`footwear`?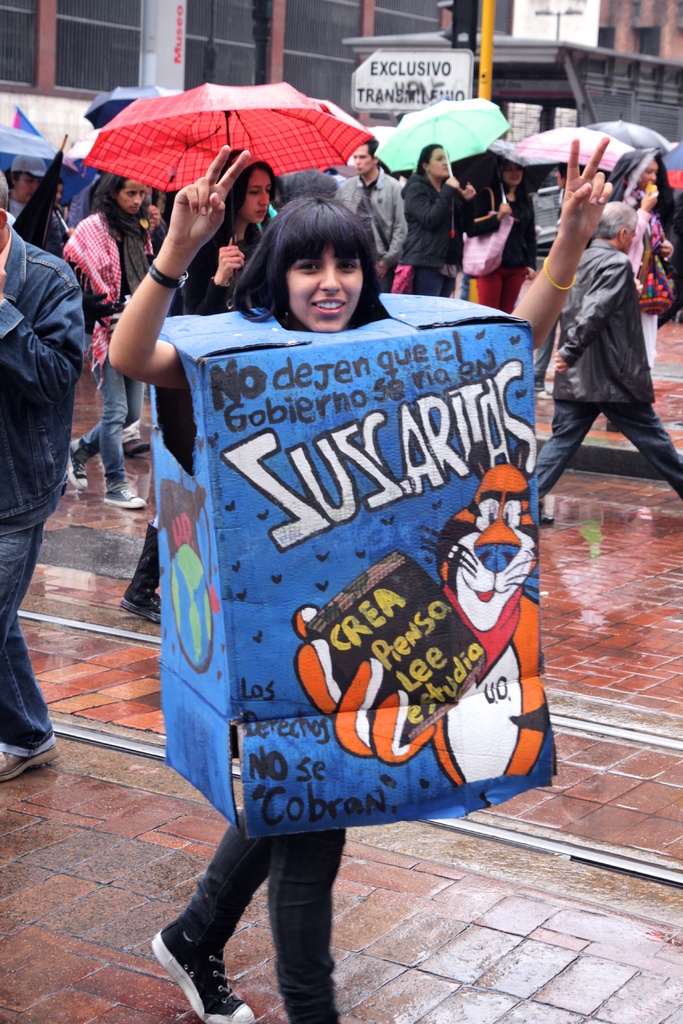
(left=0, top=746, right=60, bottom=781)
